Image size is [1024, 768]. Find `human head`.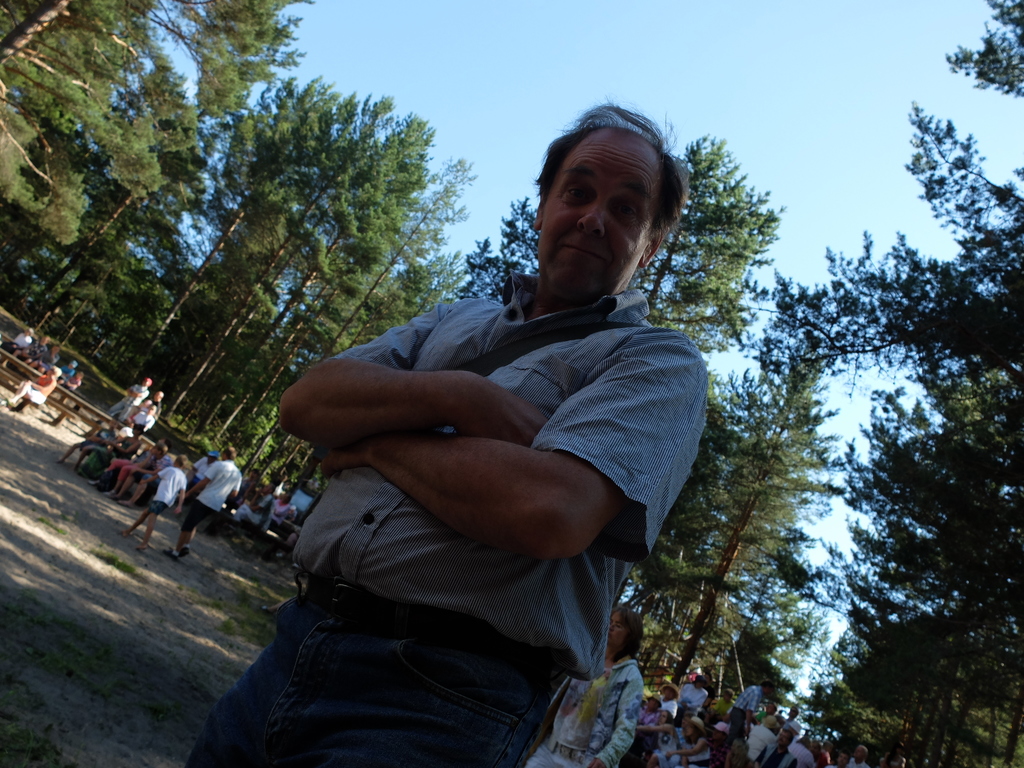
bbox=(140, 377, 151, 386).
